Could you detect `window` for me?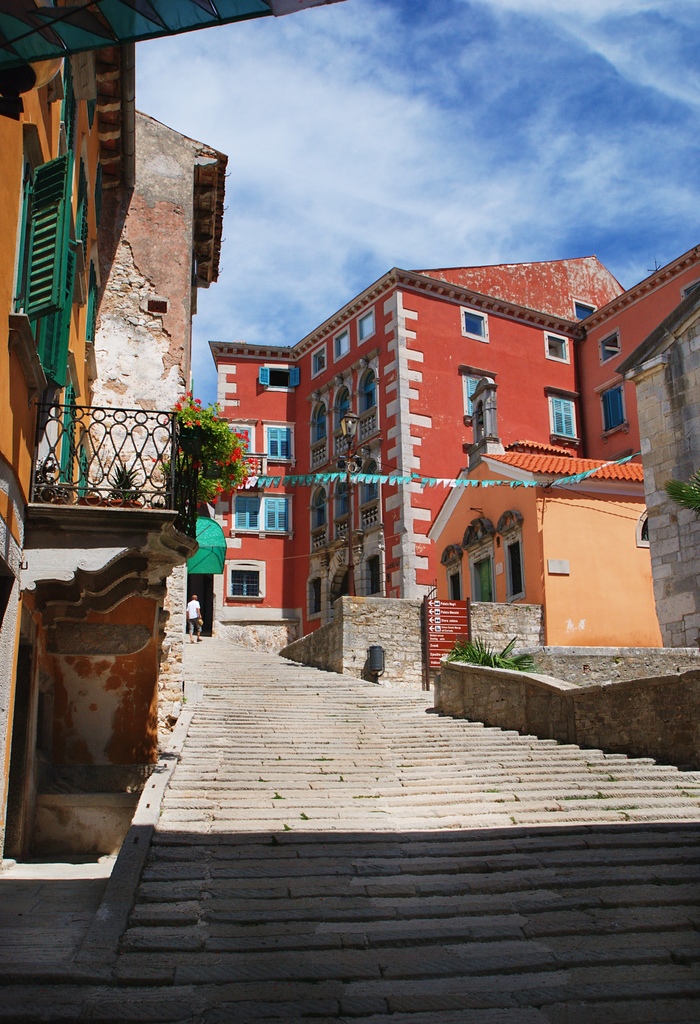
Detection result: 444/563/461/598.
